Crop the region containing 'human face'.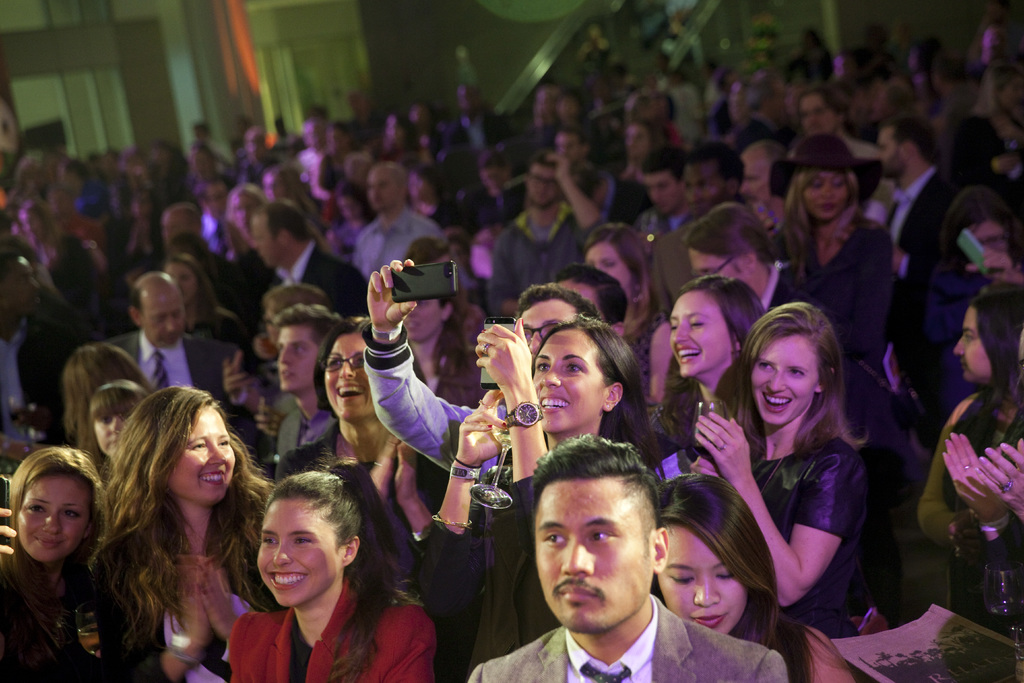
Crop region: select_region(663, 522, 745, 630).
